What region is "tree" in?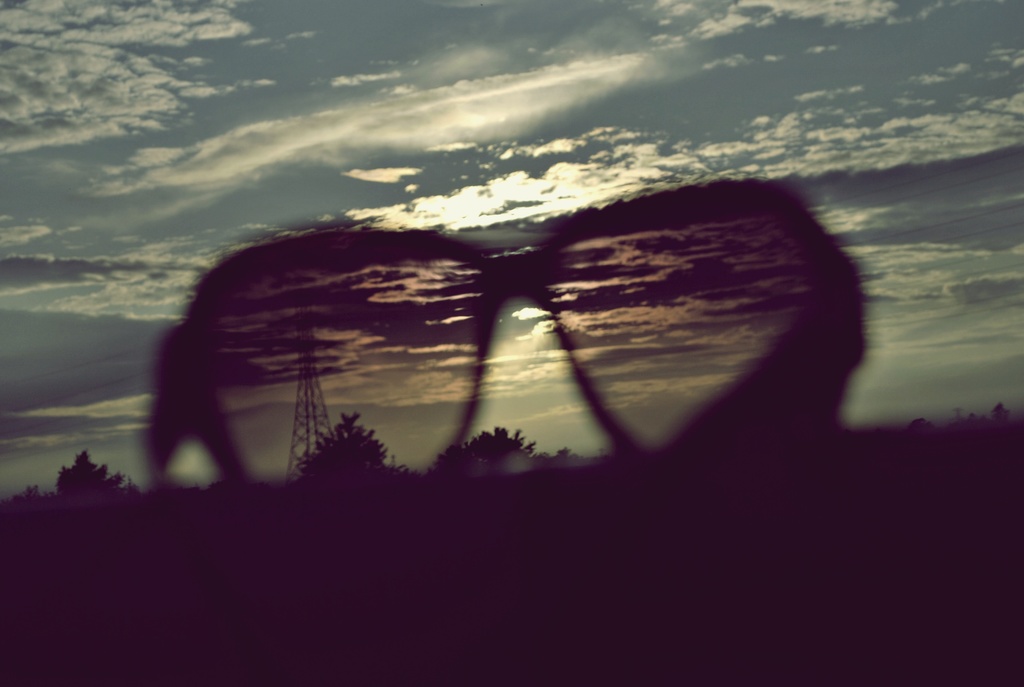
bbox(426, 422, 540, 480).
